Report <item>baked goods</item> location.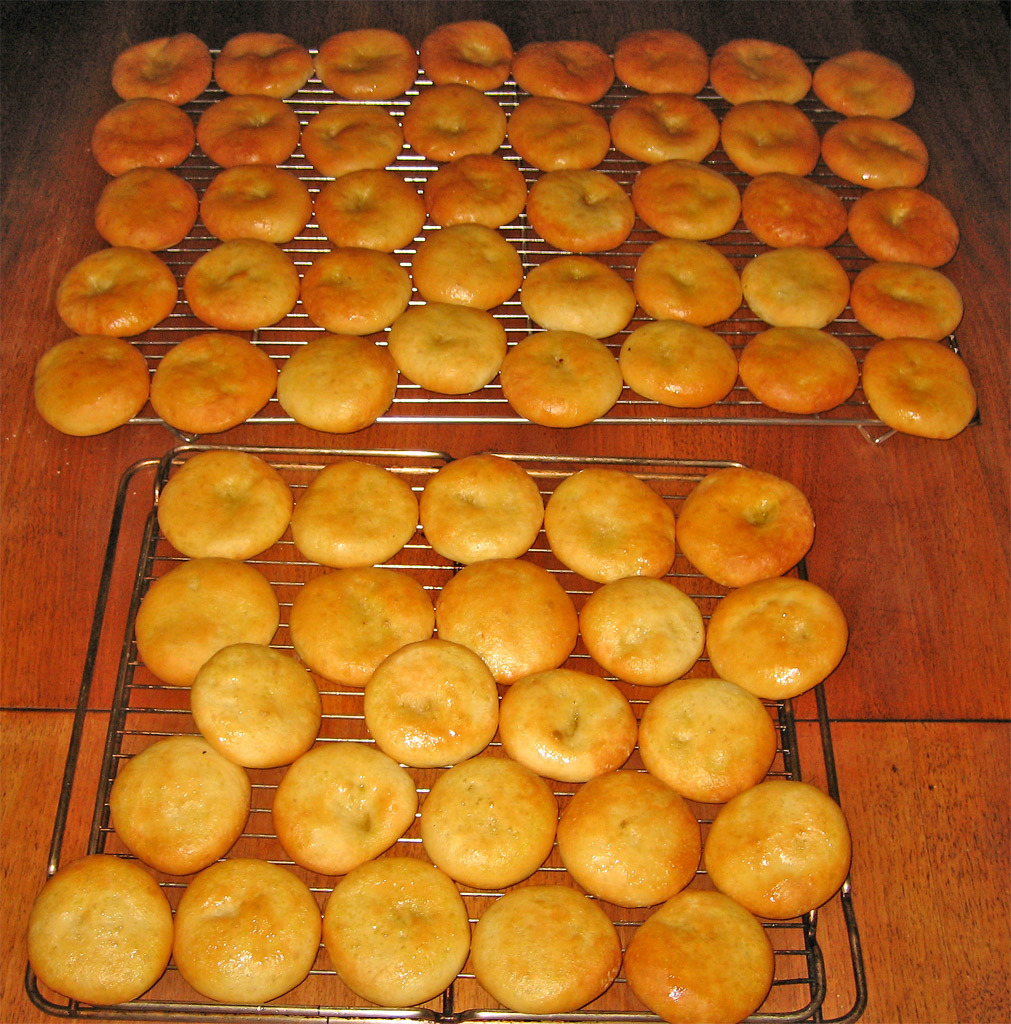
Report: Rect(93, 165, 200, 249).
